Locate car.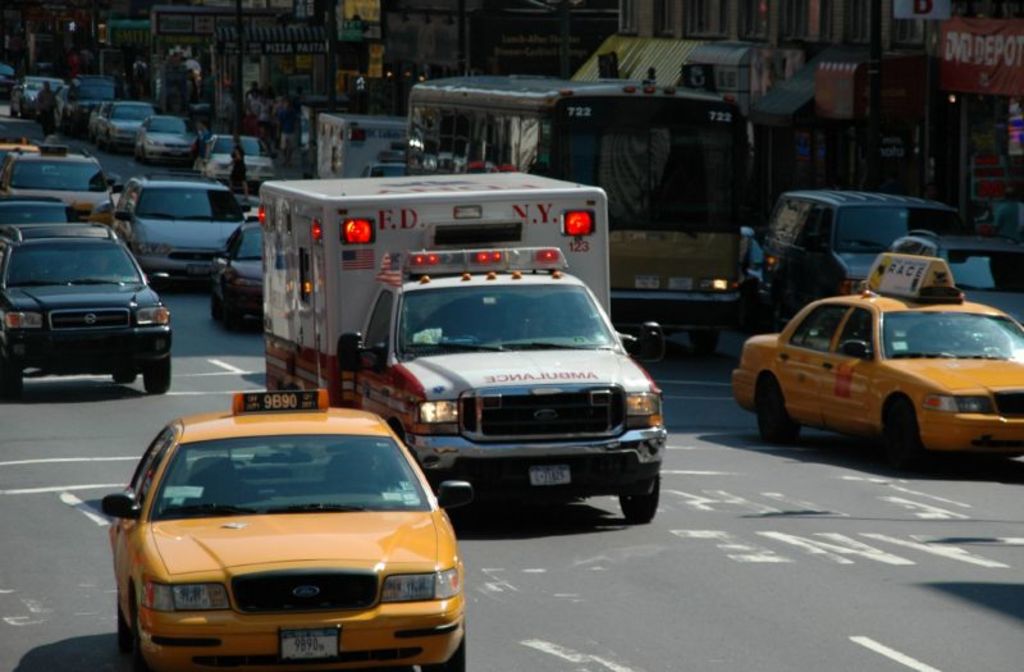
Bounding box: detection(0, 221, 173, 388).
